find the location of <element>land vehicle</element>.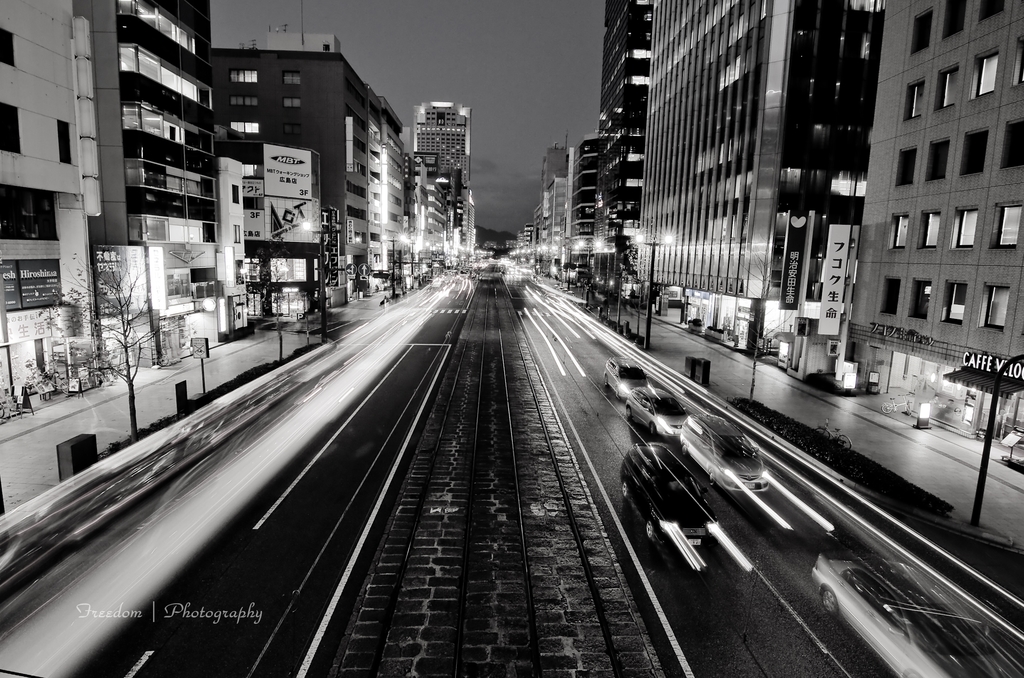
Location: <box>604,357,650,400</box>.
